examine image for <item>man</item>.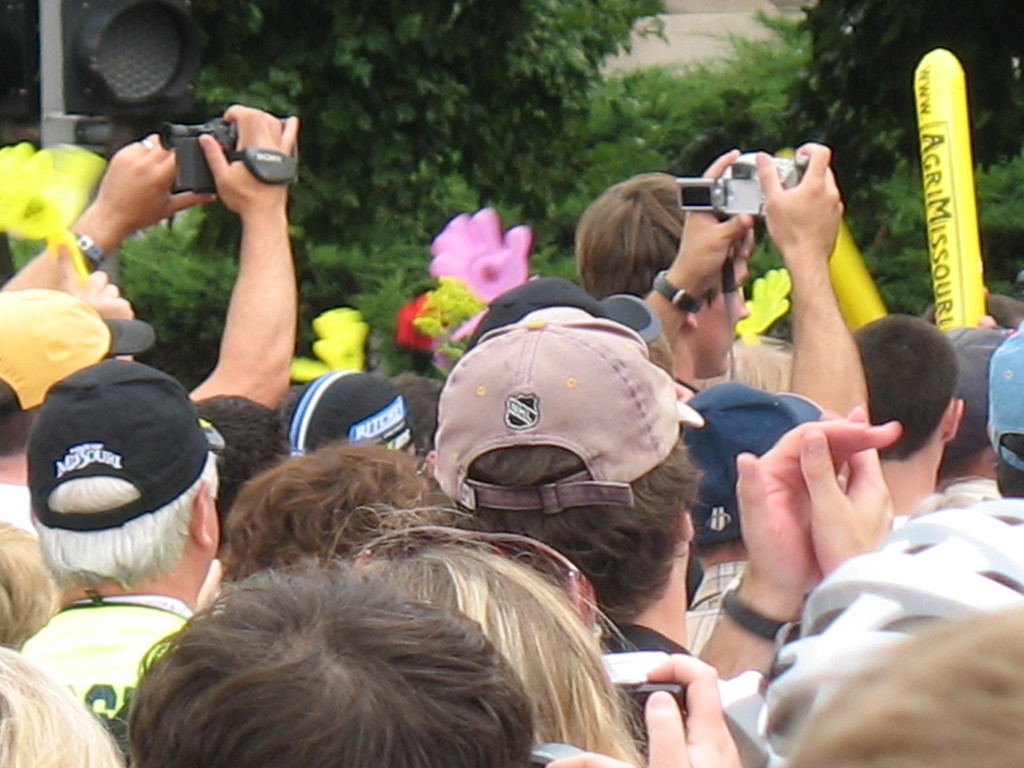
Examination result: 849/307/963/506.
